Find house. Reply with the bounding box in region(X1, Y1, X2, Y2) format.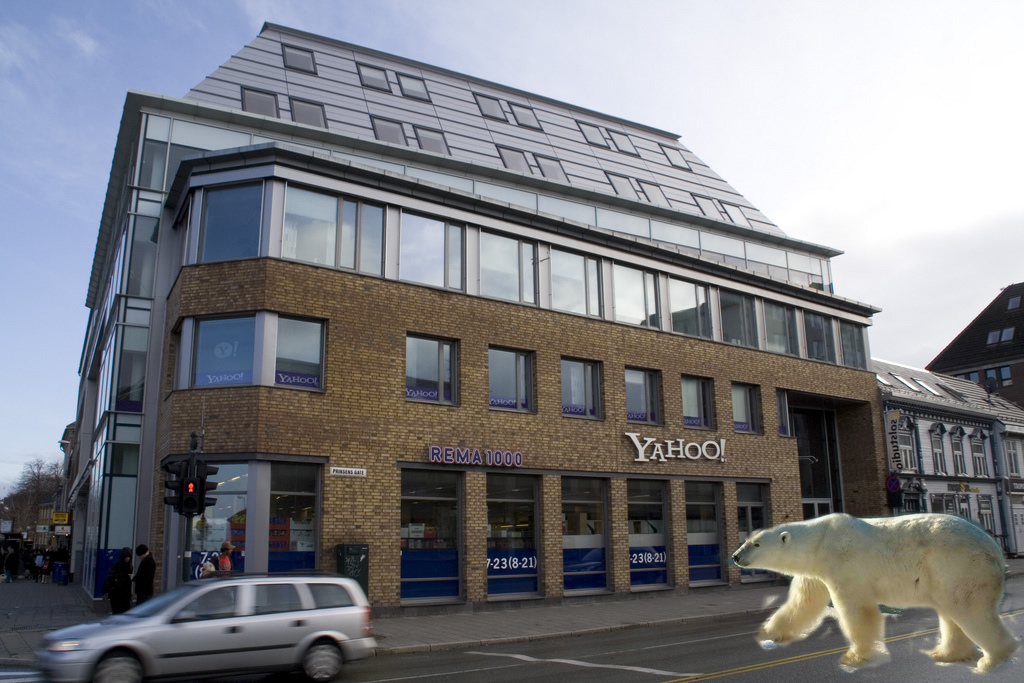
region(869, 363, 1023, 572).
